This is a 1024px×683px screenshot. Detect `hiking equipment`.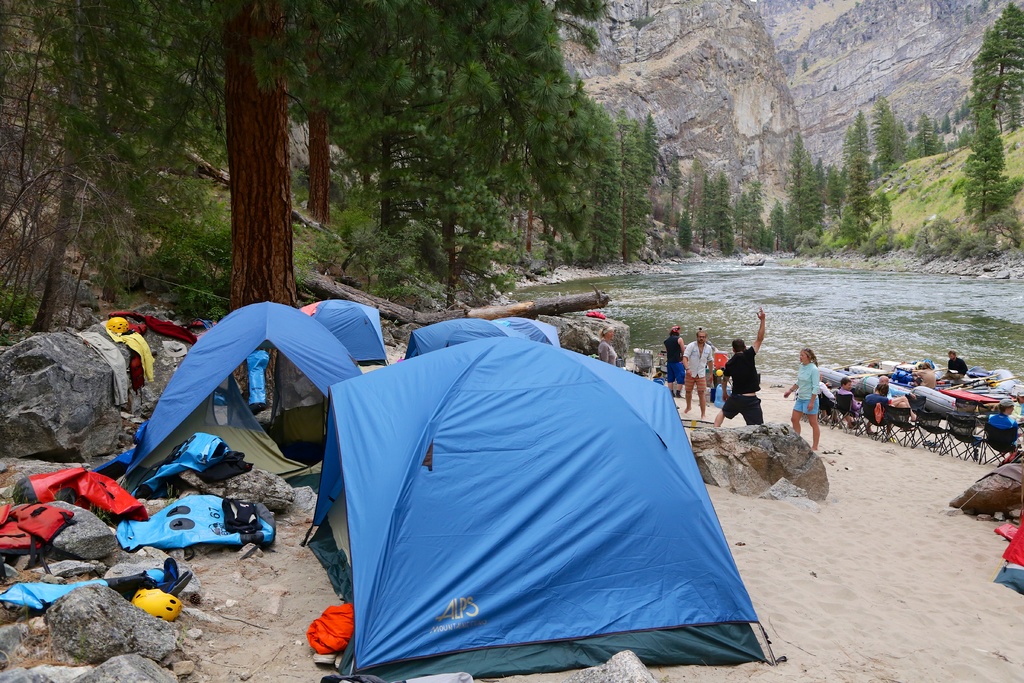
detection(298, 336, 784, 682).
